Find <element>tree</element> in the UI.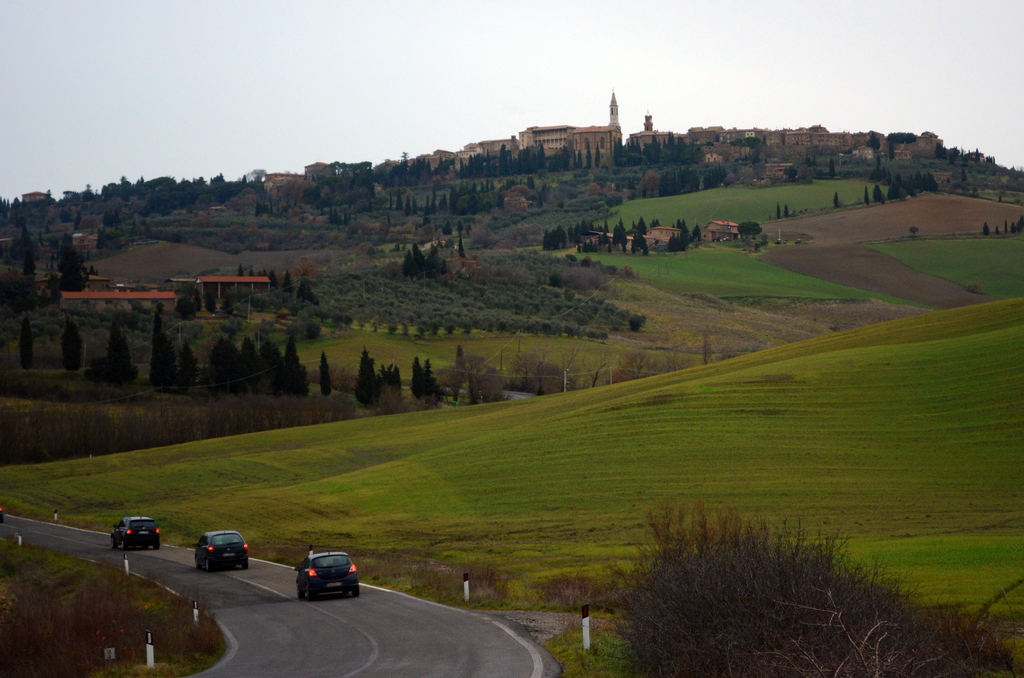
UI element at 106, 320, 135, 382.
